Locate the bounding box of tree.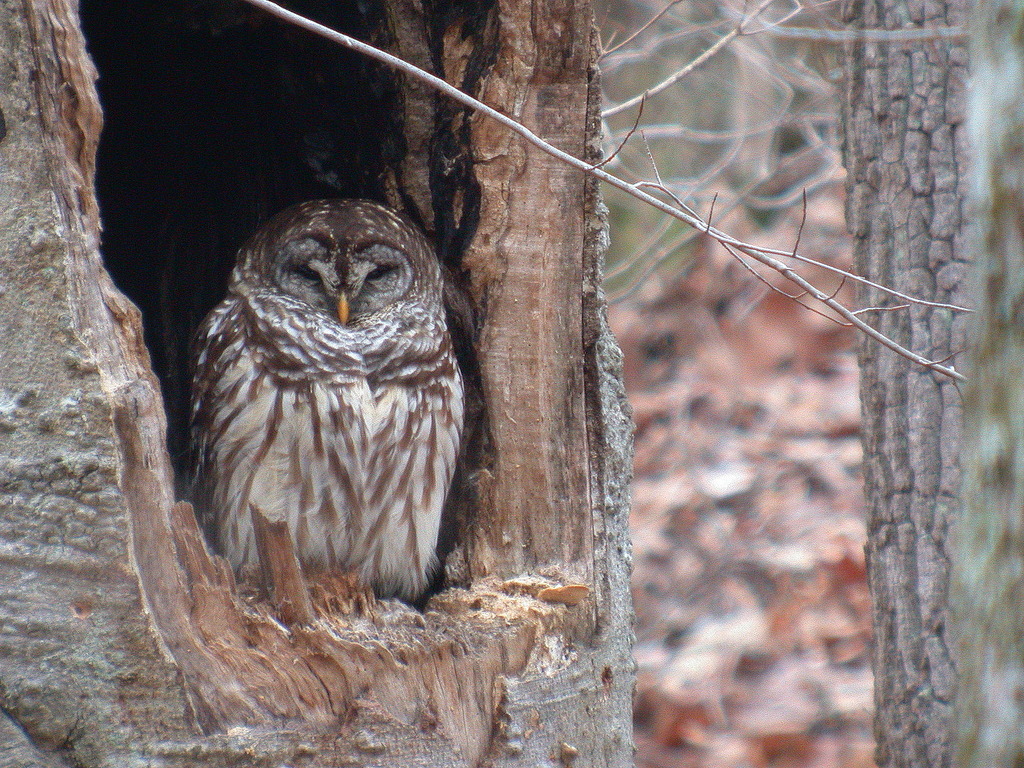
Bounding box: pyautogui.locateOnScreen(833, 3, 1023, 767).
